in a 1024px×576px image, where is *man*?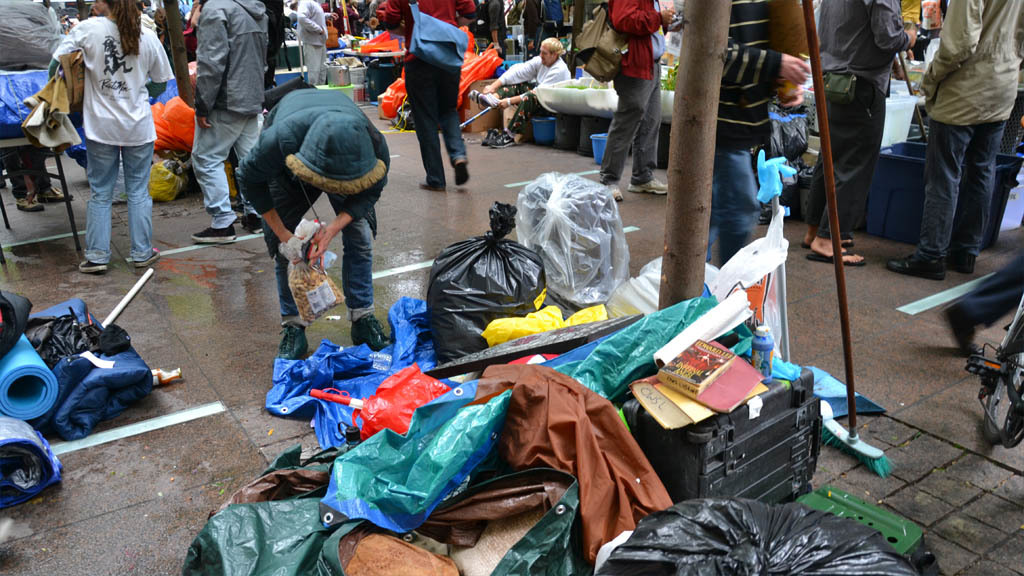
[293, 0, 330, 88].
